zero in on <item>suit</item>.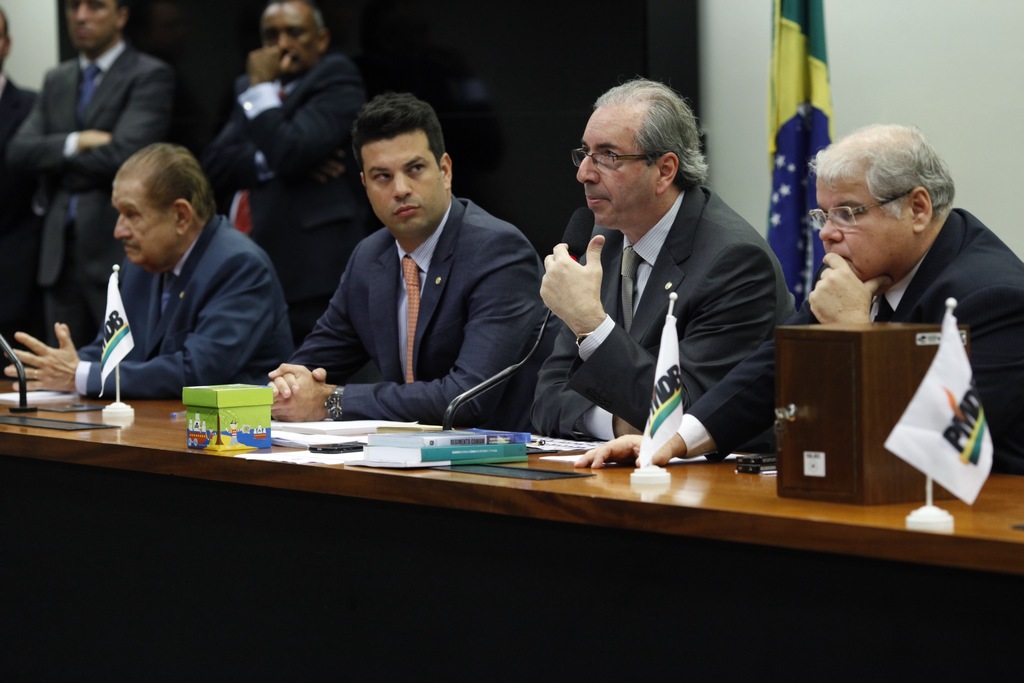
Zeroed in: BBox(71, 211, 292, 397).
